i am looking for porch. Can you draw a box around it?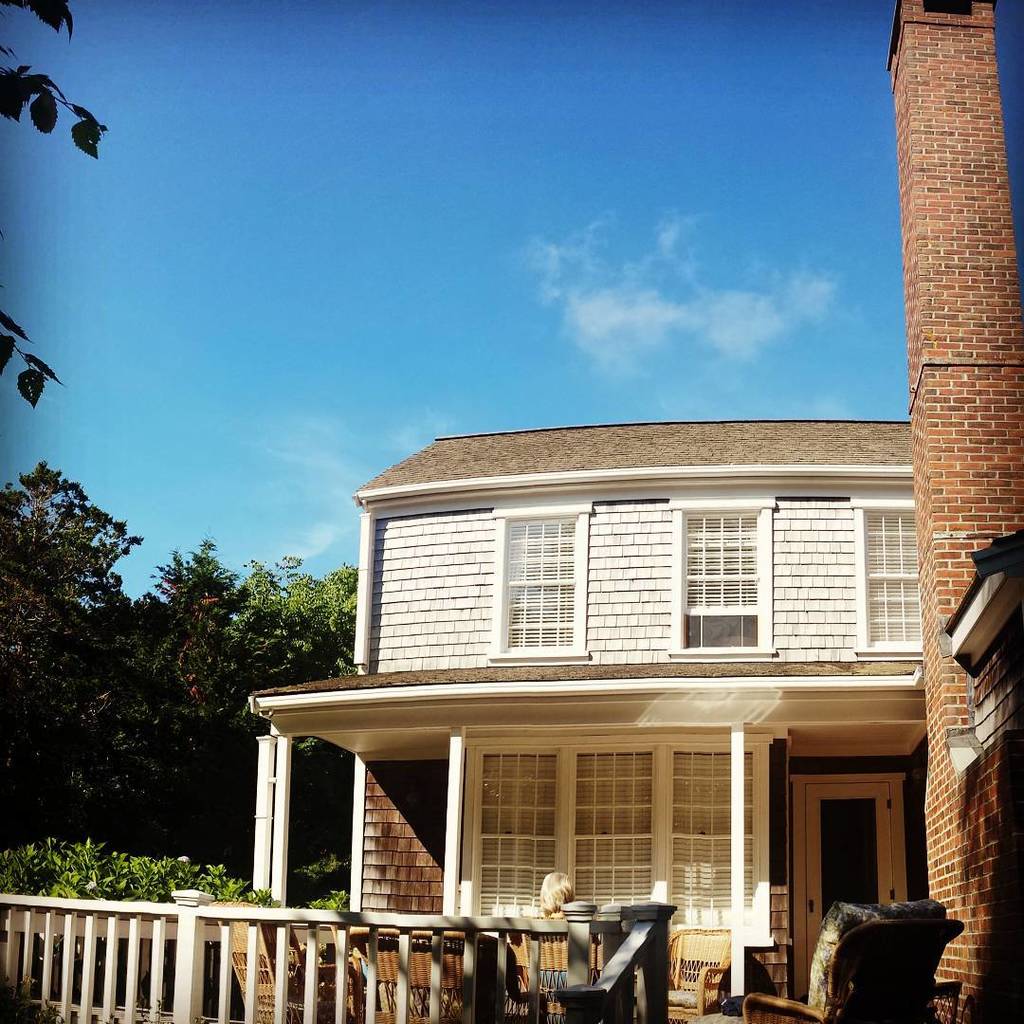
Sure, the bounding box is box=[0, 885, 1023, 1023].
